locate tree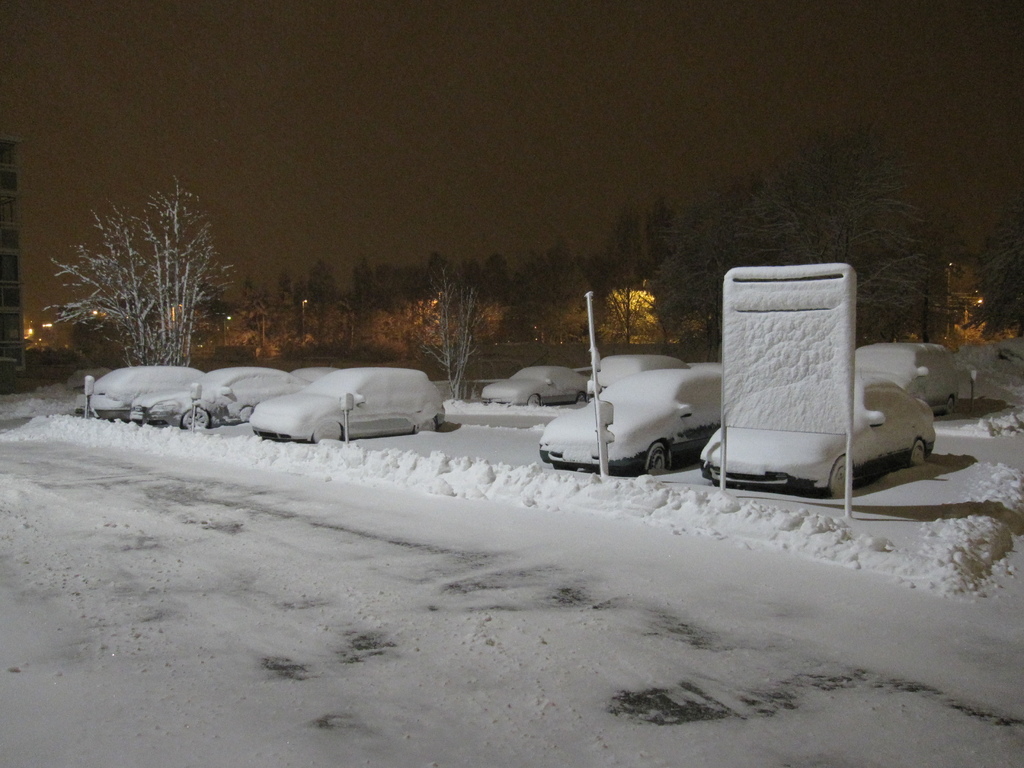
left=972, top=213, right=1023, bottom=335
